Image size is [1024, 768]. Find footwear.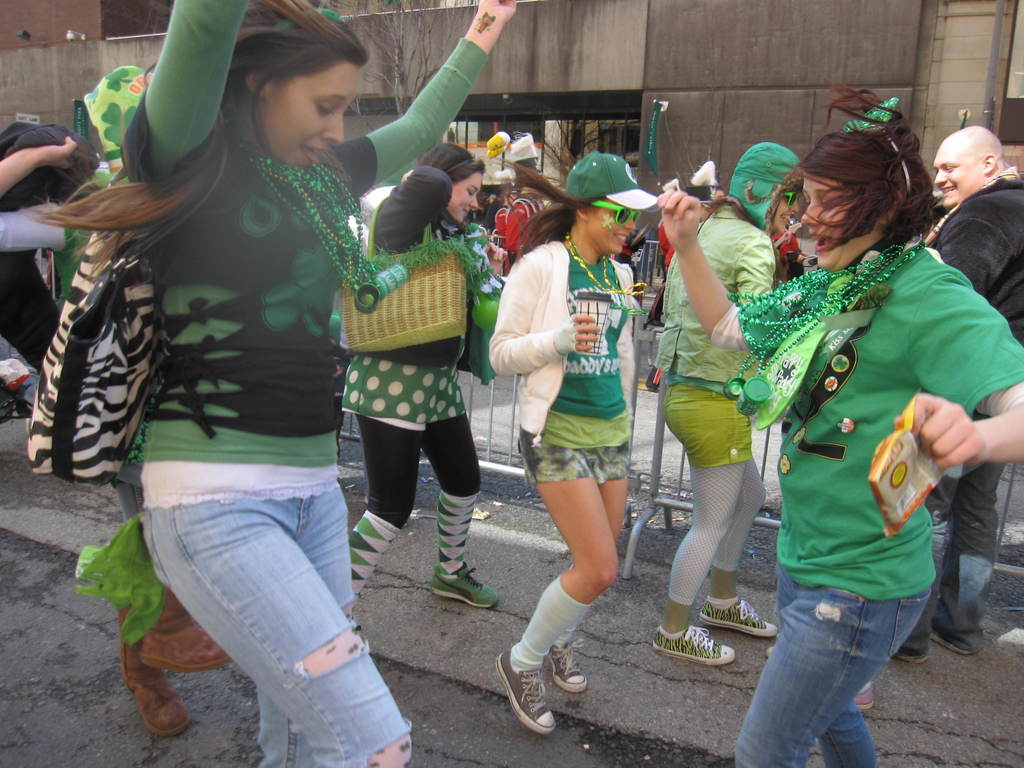
locate(493, 650, 582, 739).
